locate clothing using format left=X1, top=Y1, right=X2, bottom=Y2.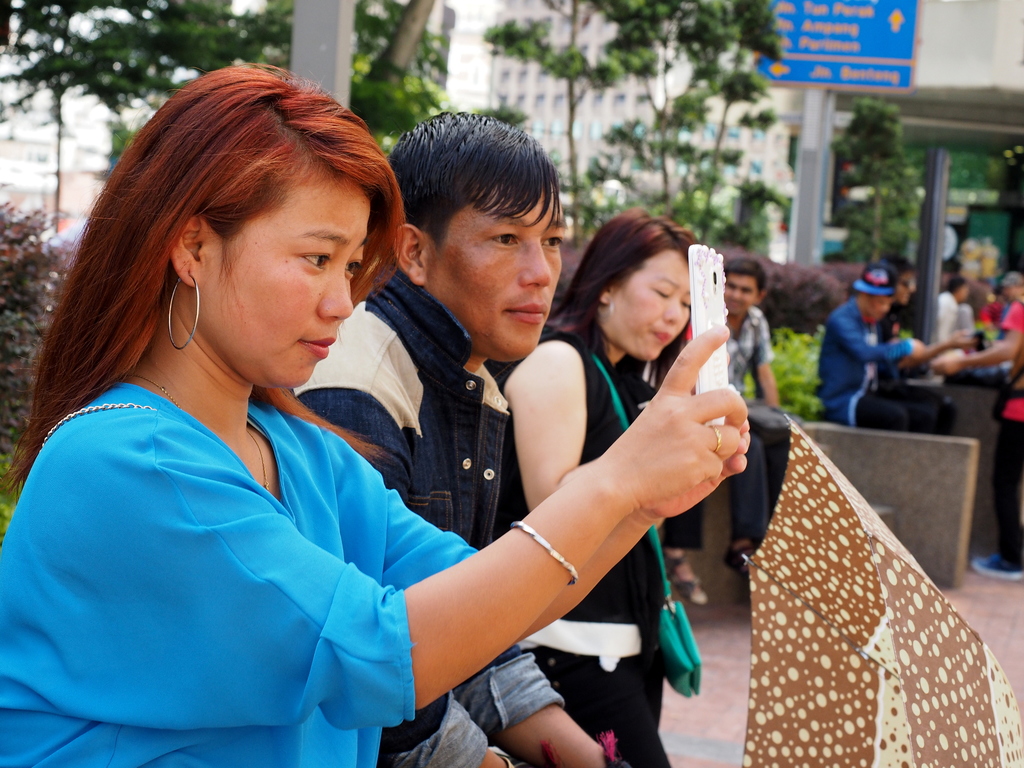
left=728, top=307, right=792, bottom=553.
